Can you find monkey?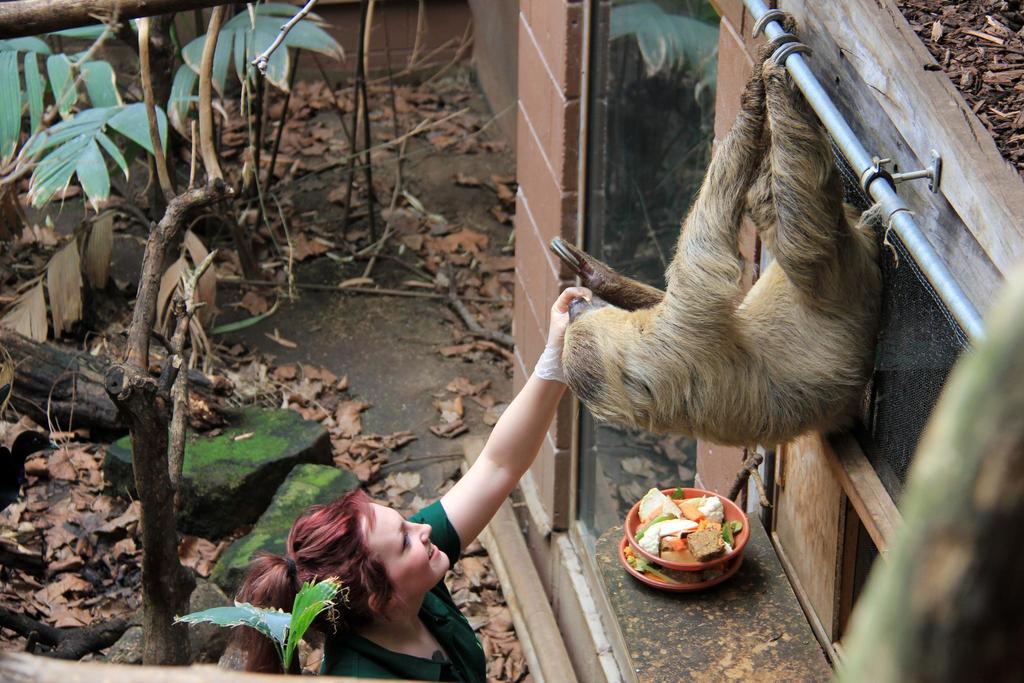
Yes, bounding box: 547 8 881 447.
